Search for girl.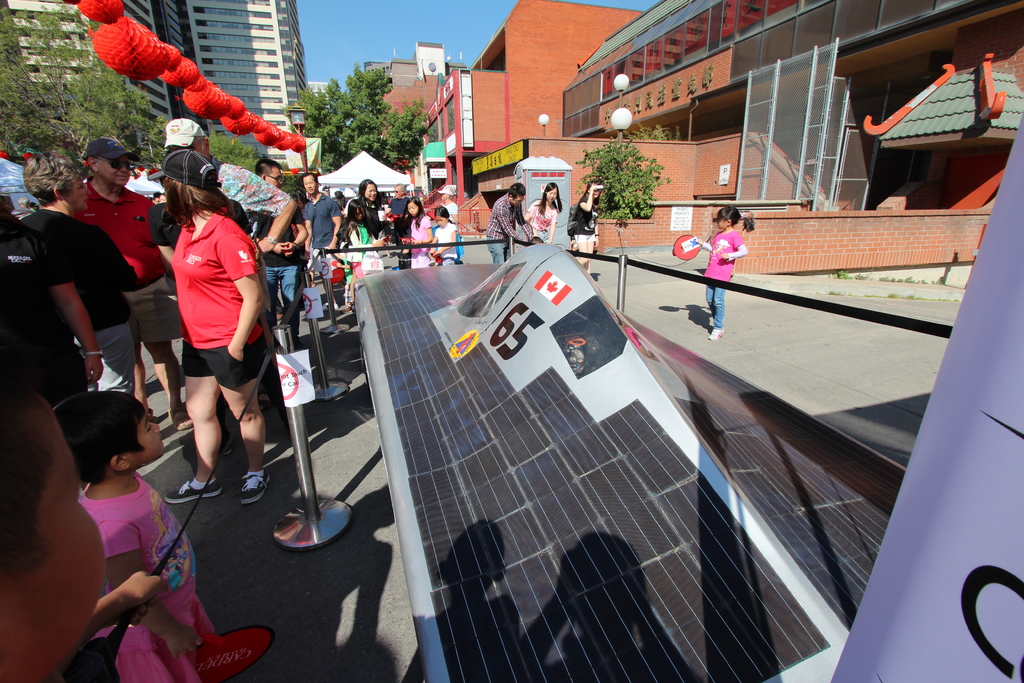
Found at x1=524 y1=185 x2=561 y2=245.
